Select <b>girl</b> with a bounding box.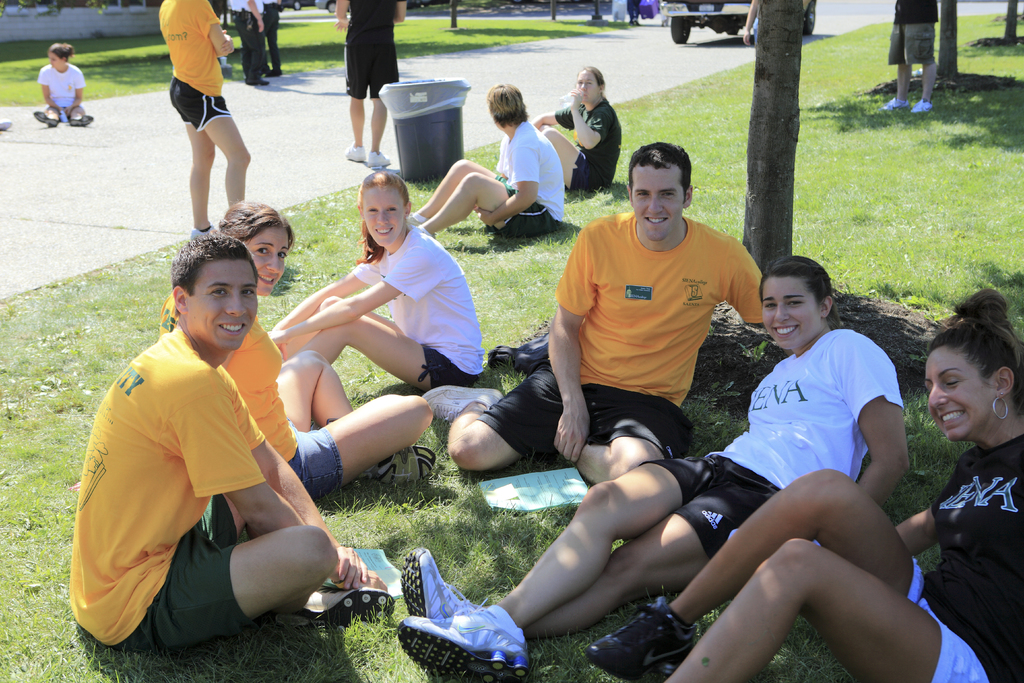
x1=537 y1=62 x2=625 y2=199.
